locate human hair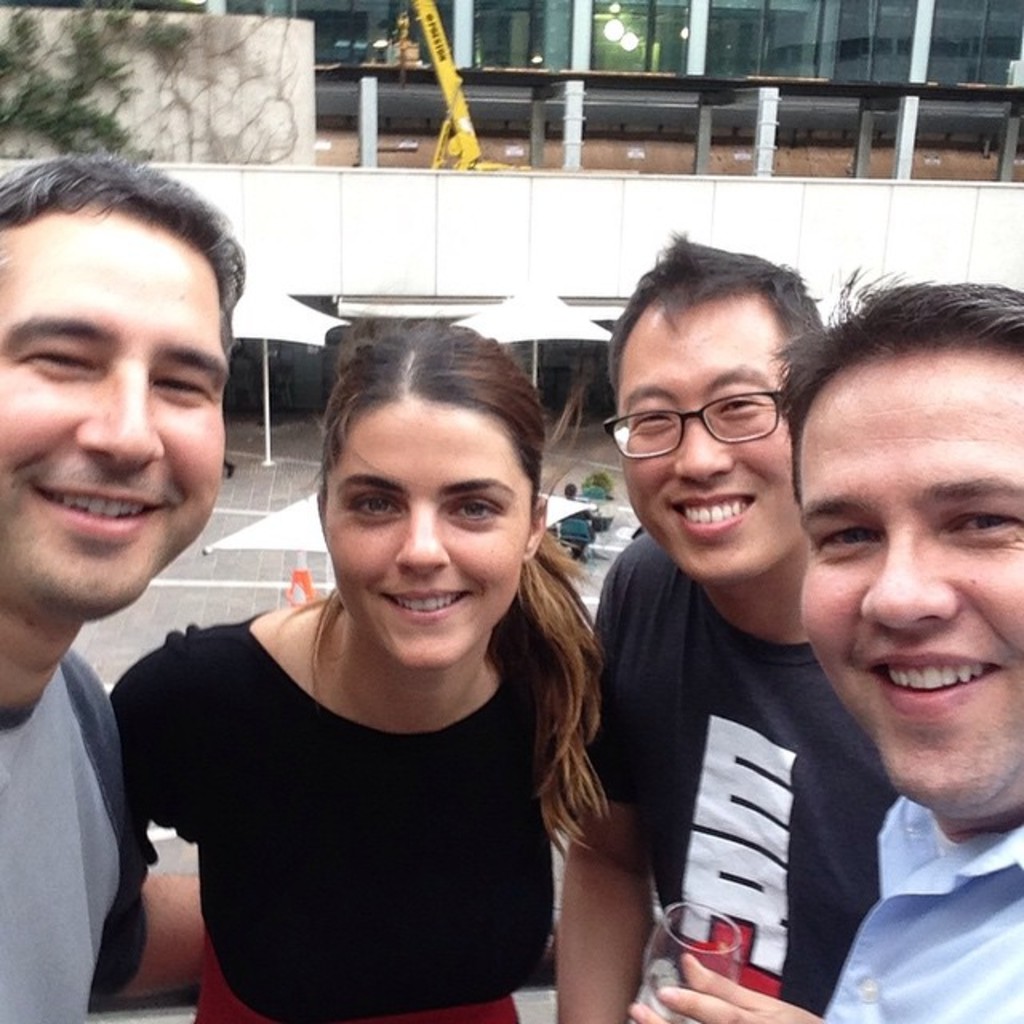
detection(307, 320, 605, 850)
